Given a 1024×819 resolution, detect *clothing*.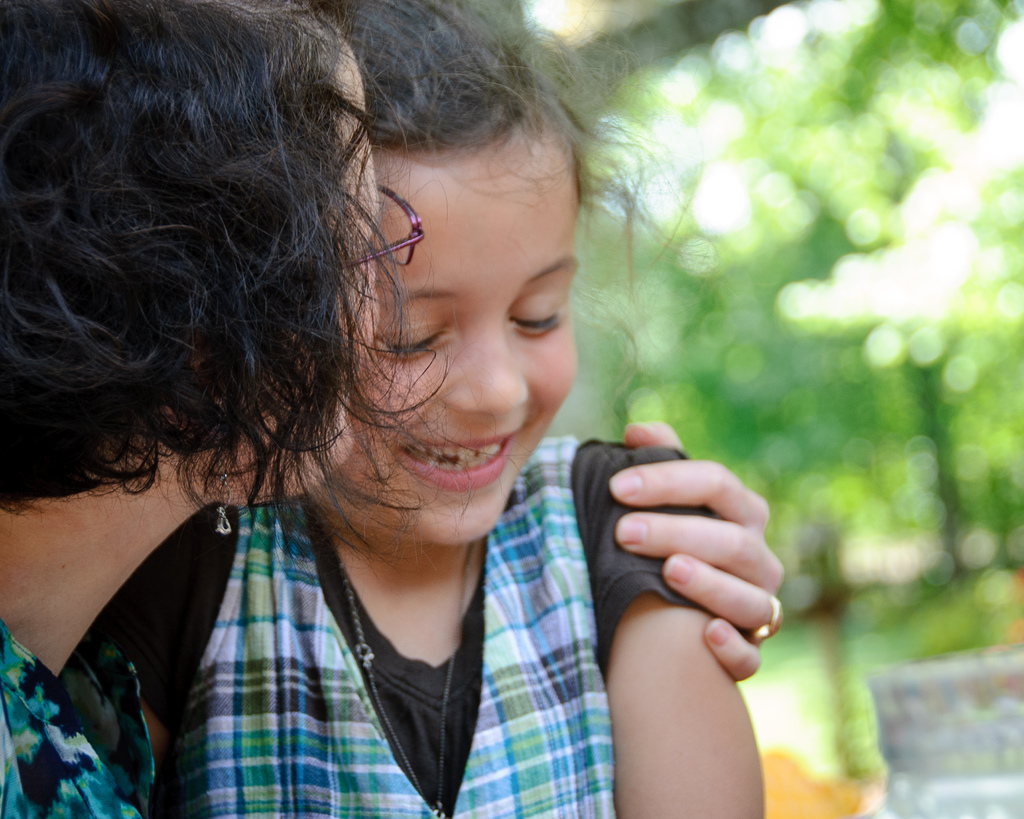
Rect(28, 438, 751, 811).
